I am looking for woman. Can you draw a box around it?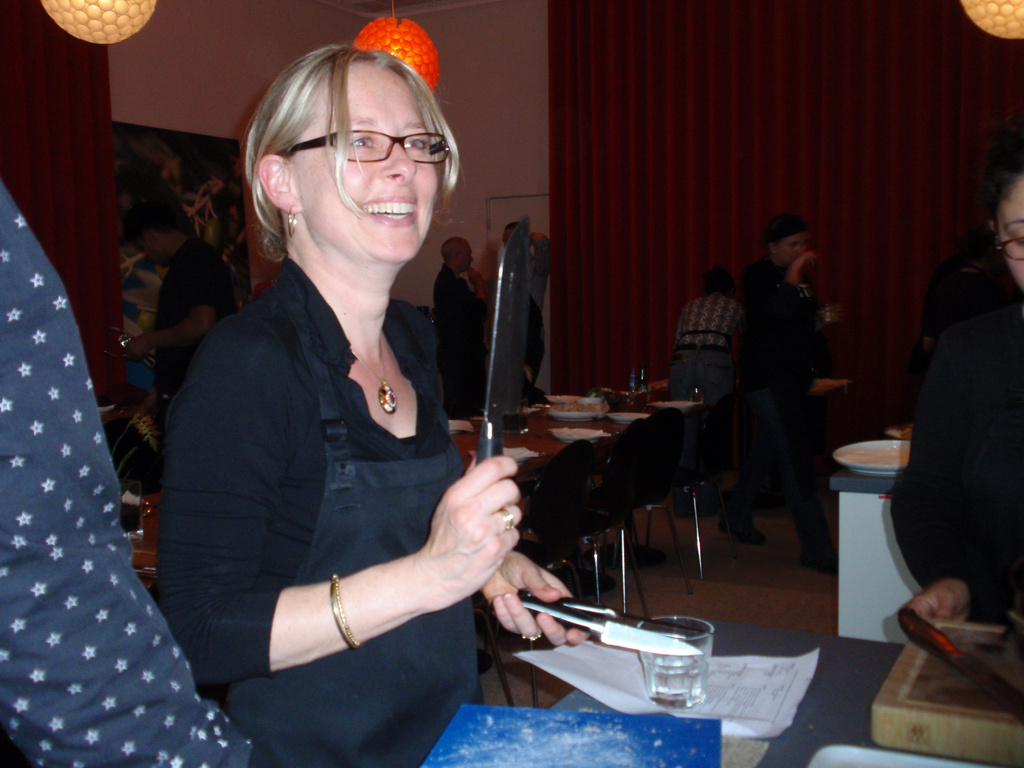
Sure, the bounding box is select_region(150, 14, 539, 767).
